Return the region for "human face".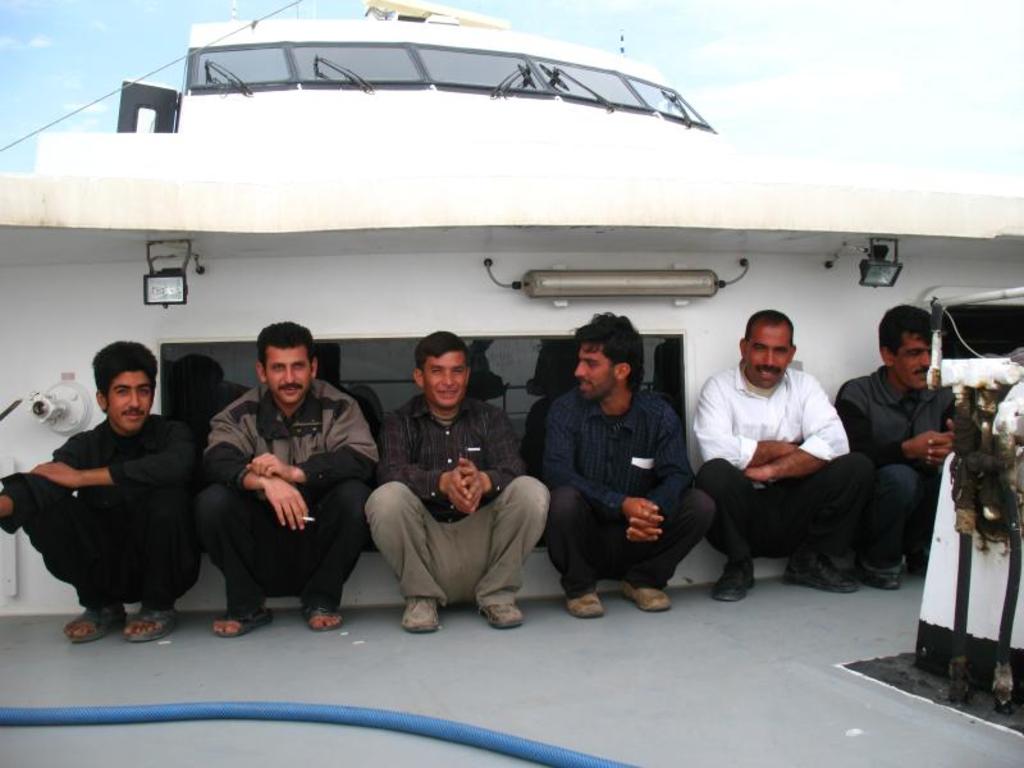
[x1=425, y1=353, x2=467, y2=407].
